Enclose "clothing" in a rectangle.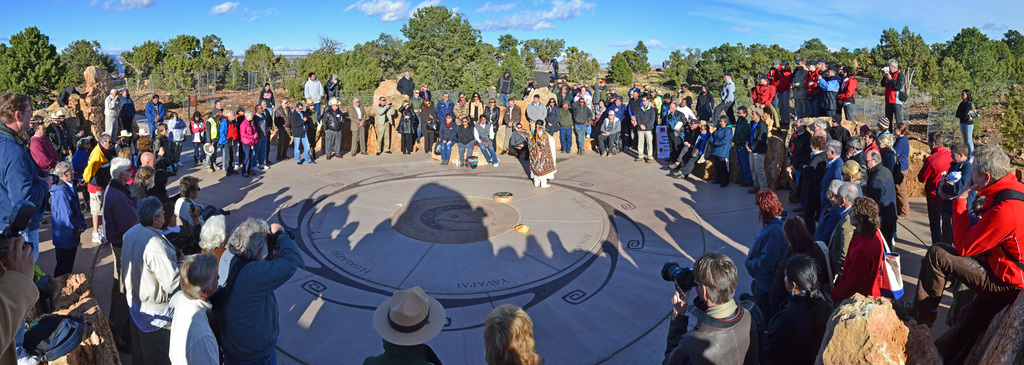
box=[957, 98, 975, 152].
